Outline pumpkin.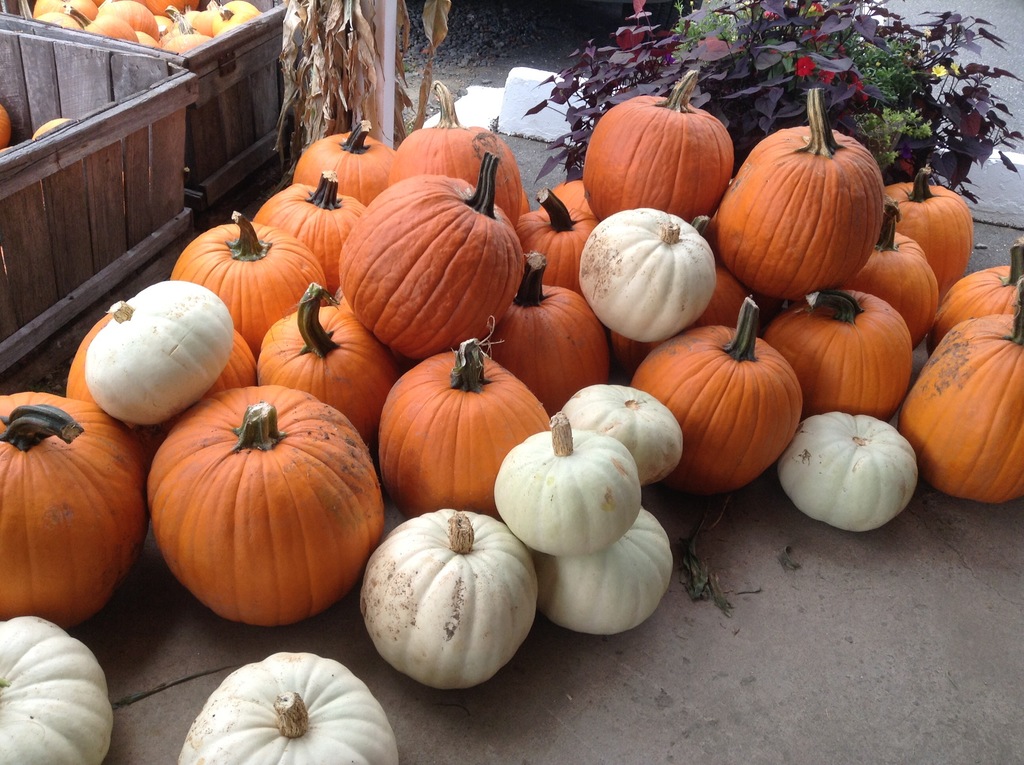
Outline: 183, 651, 403, 764.
